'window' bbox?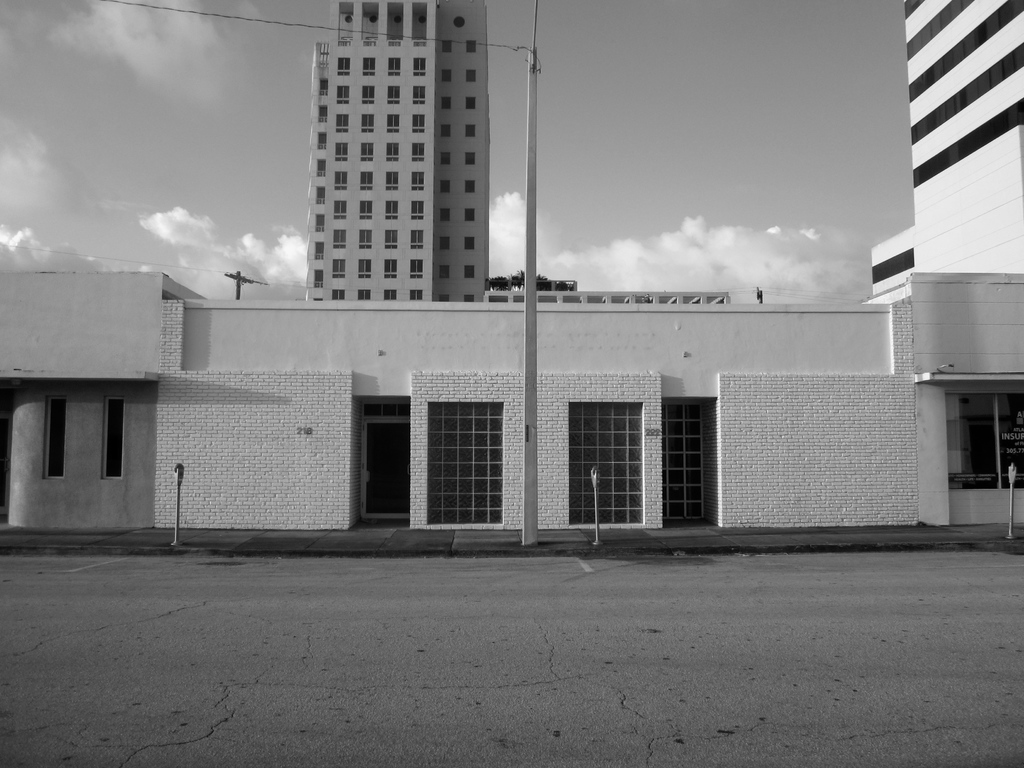
select_region(465, 262, 473, 278)
